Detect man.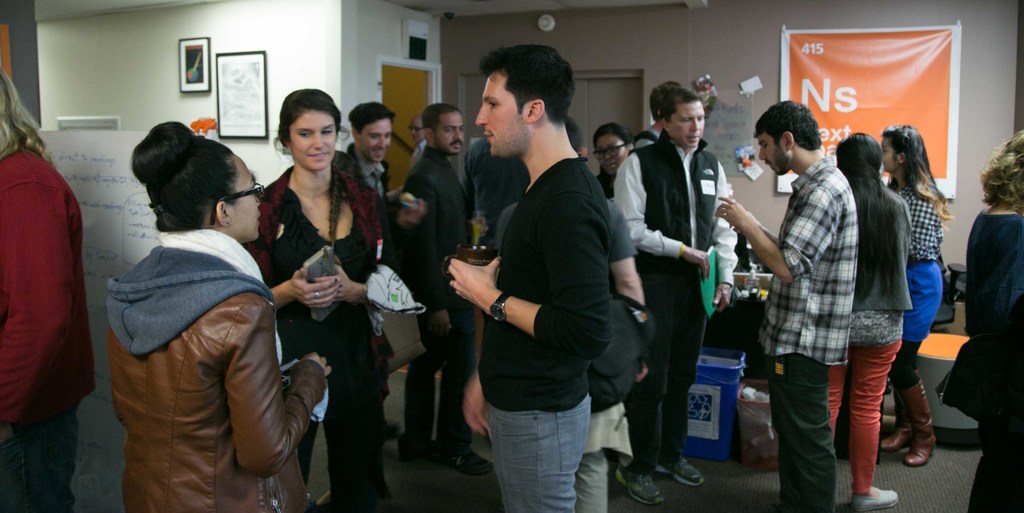
Detected at <region>342, 99, 426, 443</region>.
